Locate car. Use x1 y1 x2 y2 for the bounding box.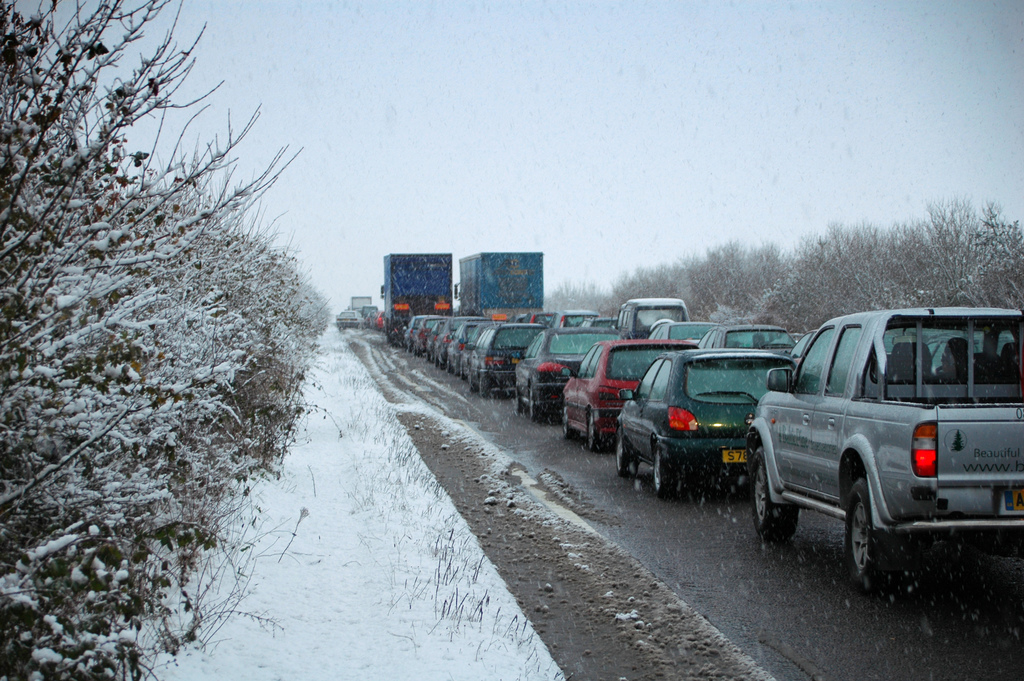
516 331 633 416.
